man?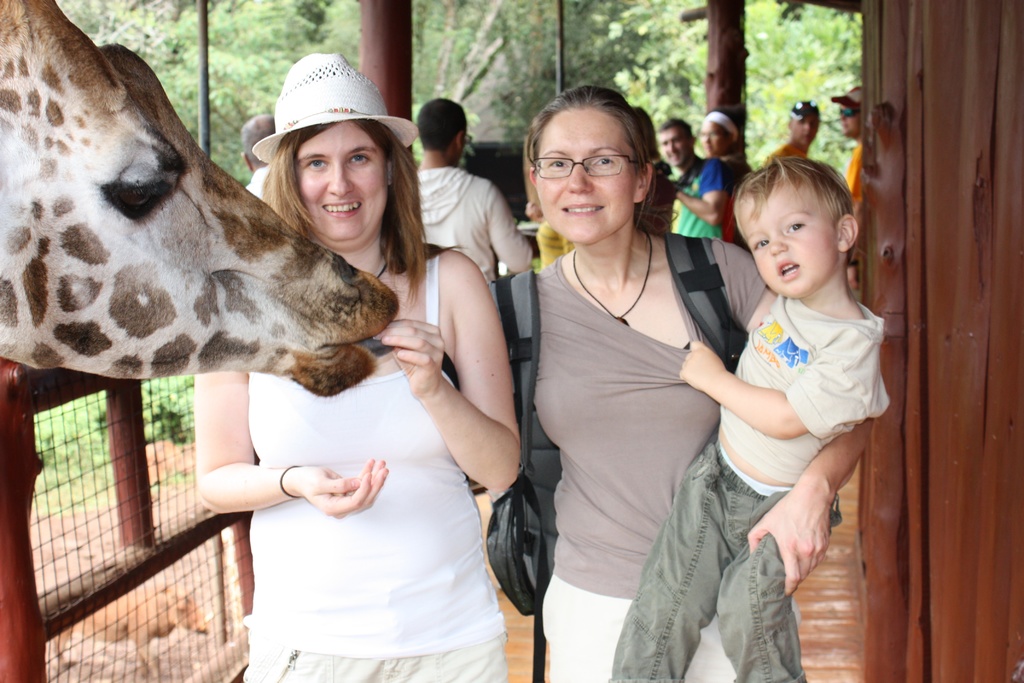
828/82/866/292
